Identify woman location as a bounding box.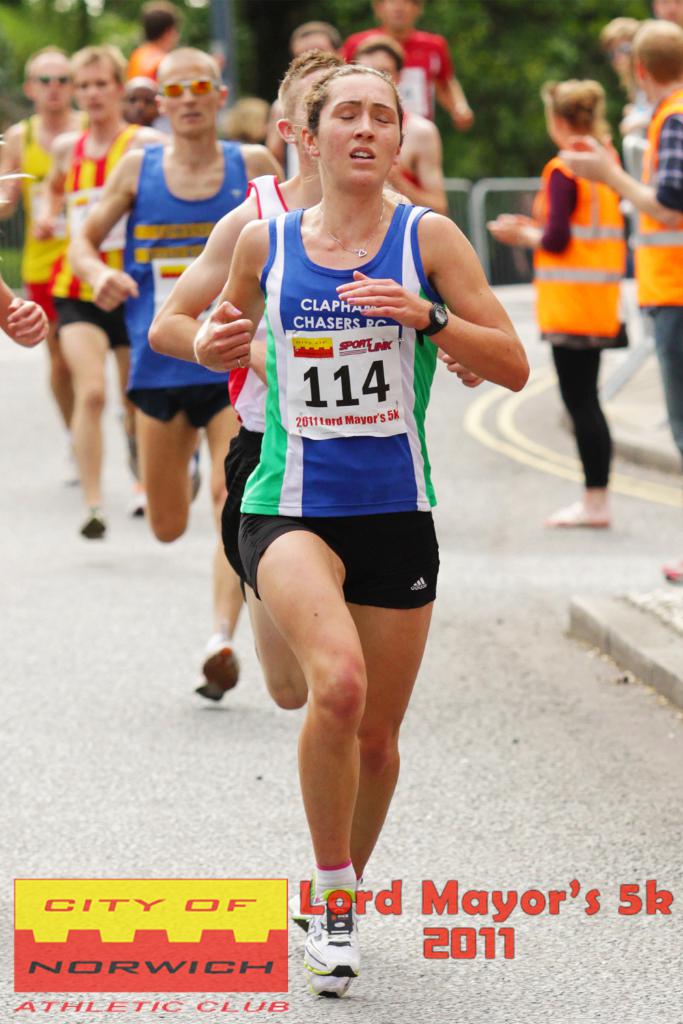
[x1=487, y1=72, x2=624, y2=532].
